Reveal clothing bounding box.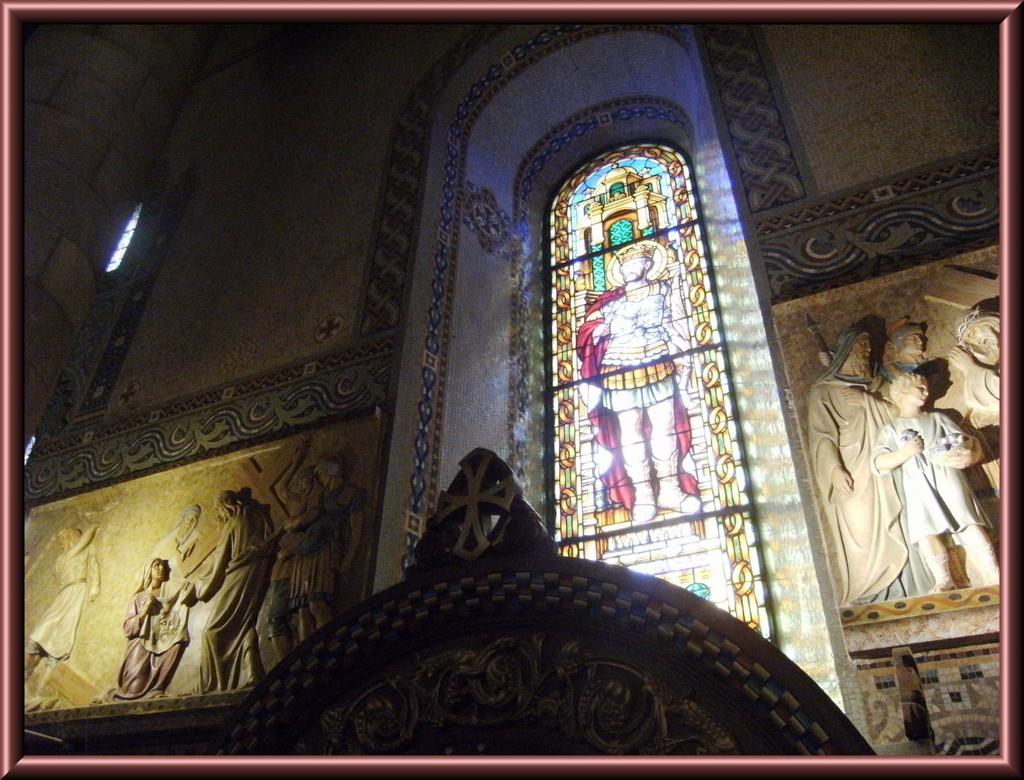
Revealed: bbox=[287, 479, 367, 614].
